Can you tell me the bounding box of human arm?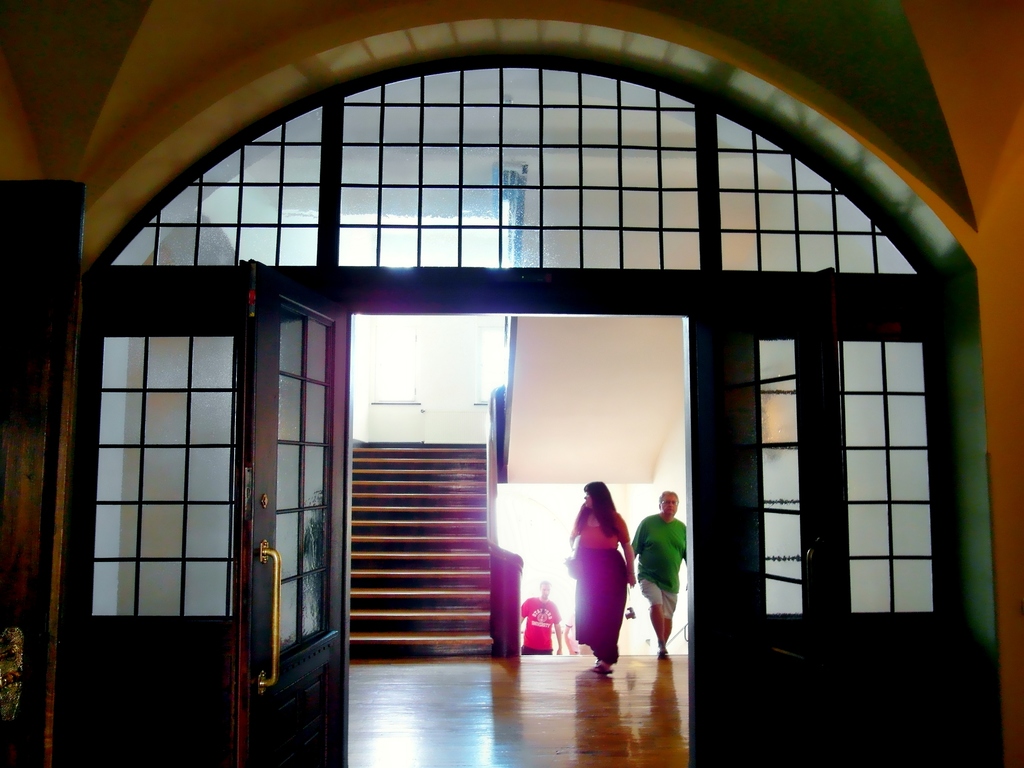
[x1=612, y1=513, x2=634, y2=584].
